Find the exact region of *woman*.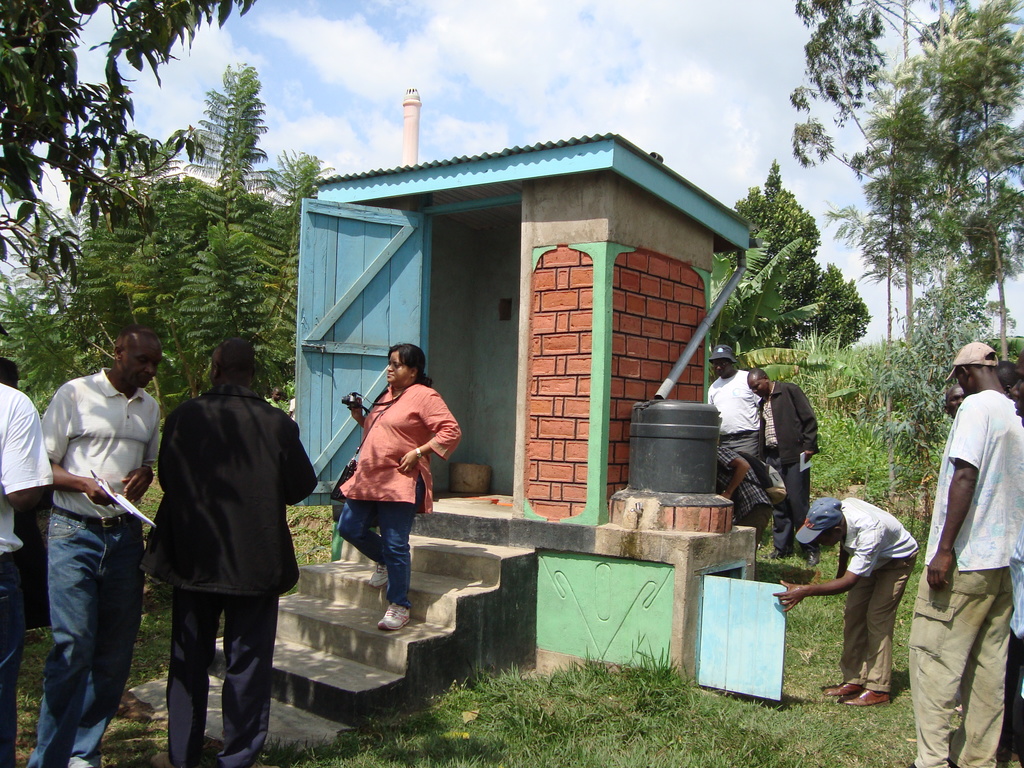
Exact region: <region>326, 332, 464, 639</region>.
